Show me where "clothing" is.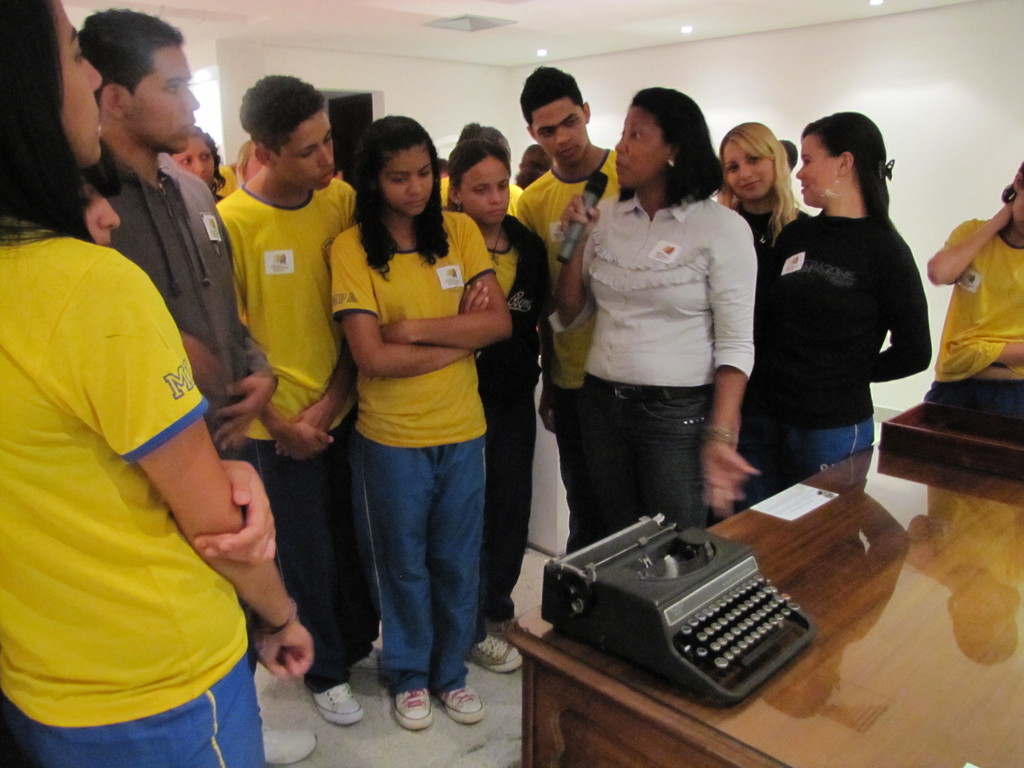
"clothing" is at 565,192,765,555.
